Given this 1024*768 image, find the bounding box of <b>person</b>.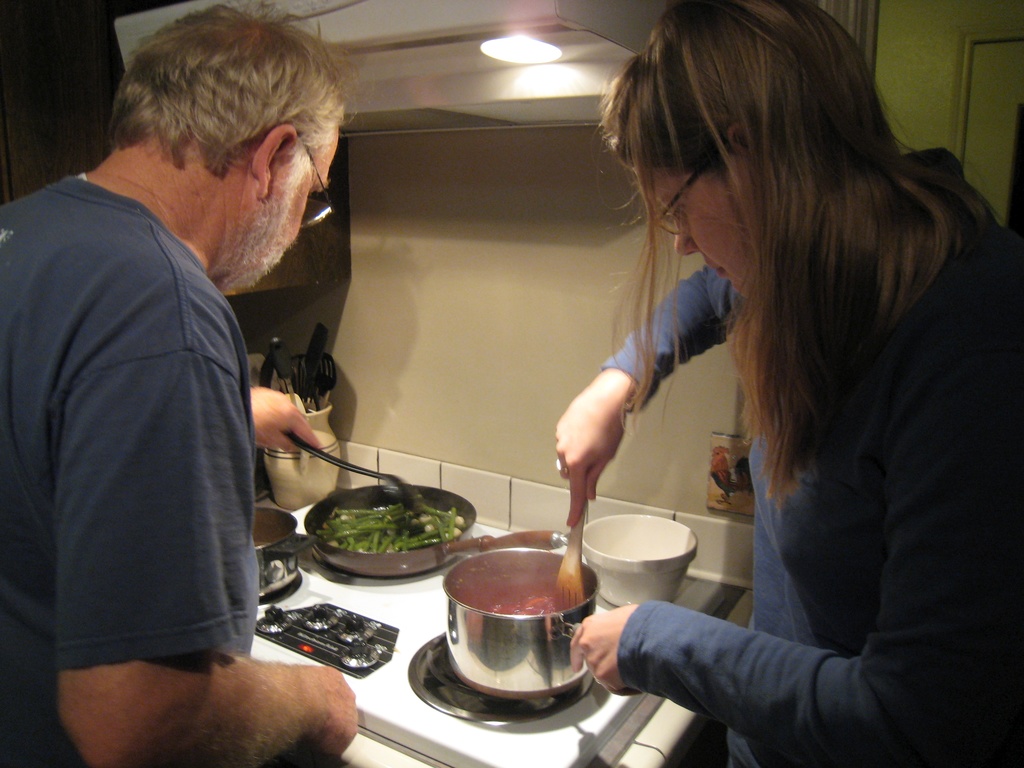
Rect(516, 18, 1013, 767).
